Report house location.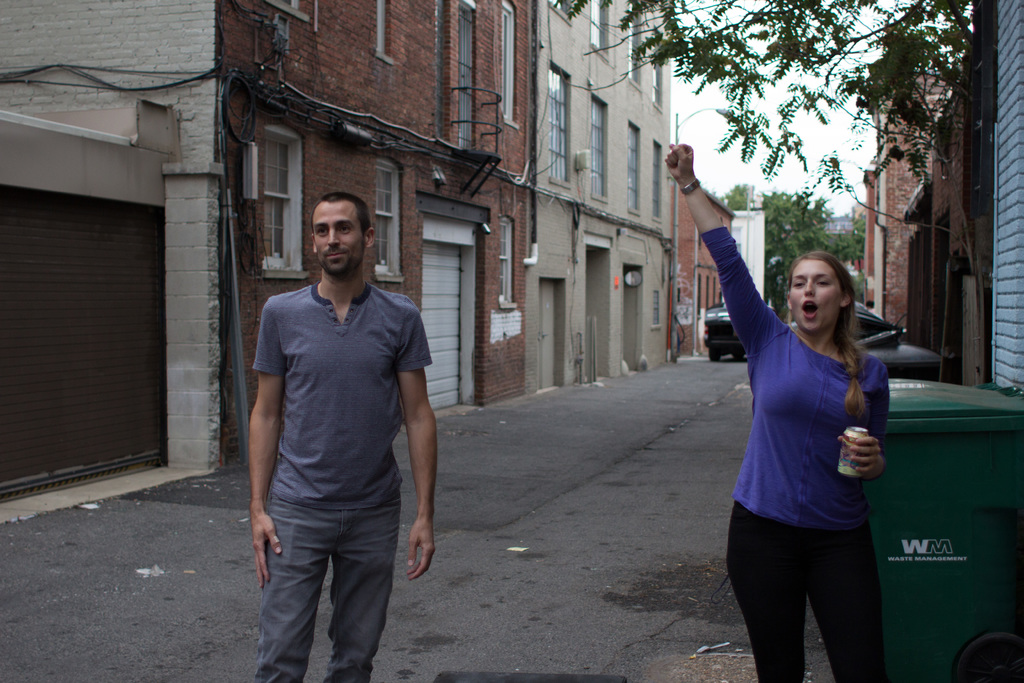
Report: <region>0, 0, 766, 527</region>.
